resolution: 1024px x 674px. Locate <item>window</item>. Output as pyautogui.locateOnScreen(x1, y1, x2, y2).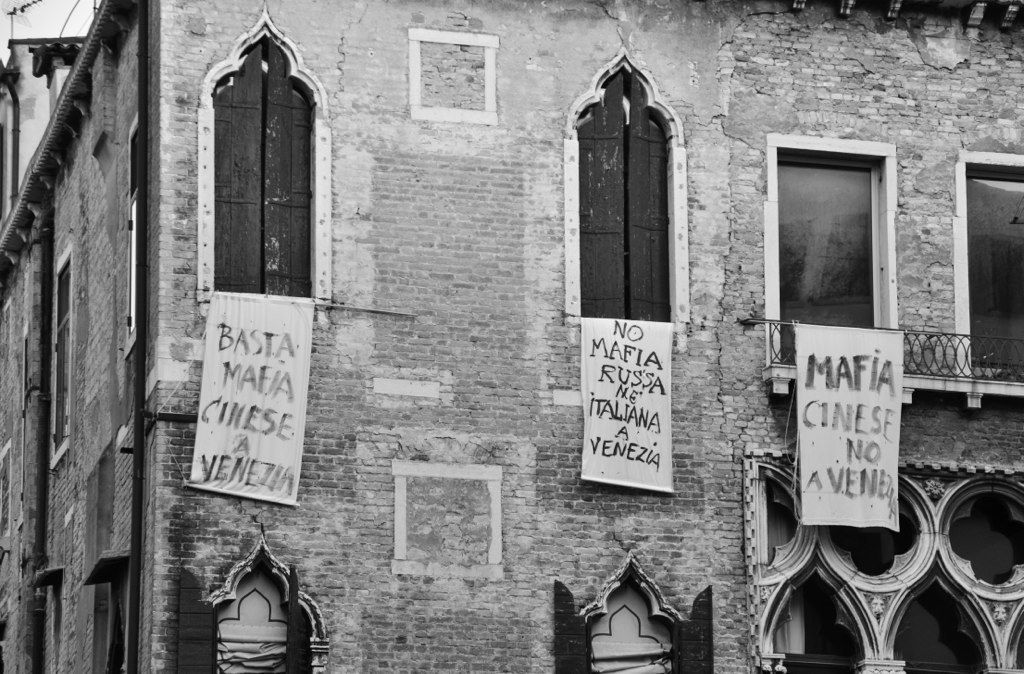
pyautogui.locateOnScreen(52, 262, 74, 449).
